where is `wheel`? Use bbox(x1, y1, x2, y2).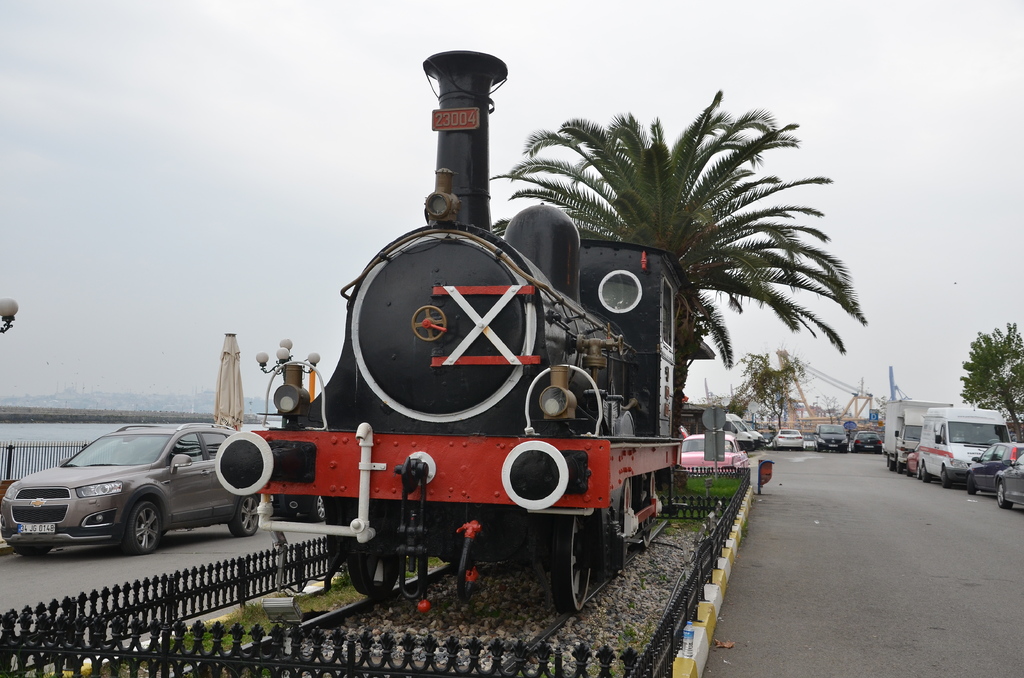
bbox(941, 465, 953, 491).
